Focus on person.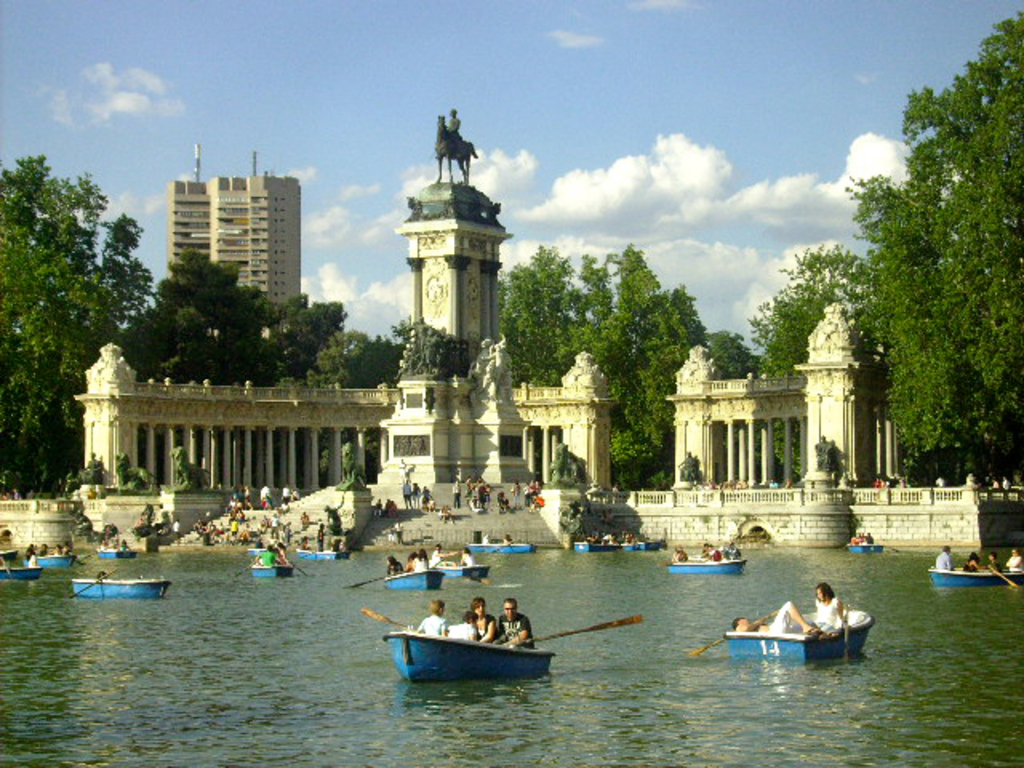
Focused at 992, 474, 997, 490.
